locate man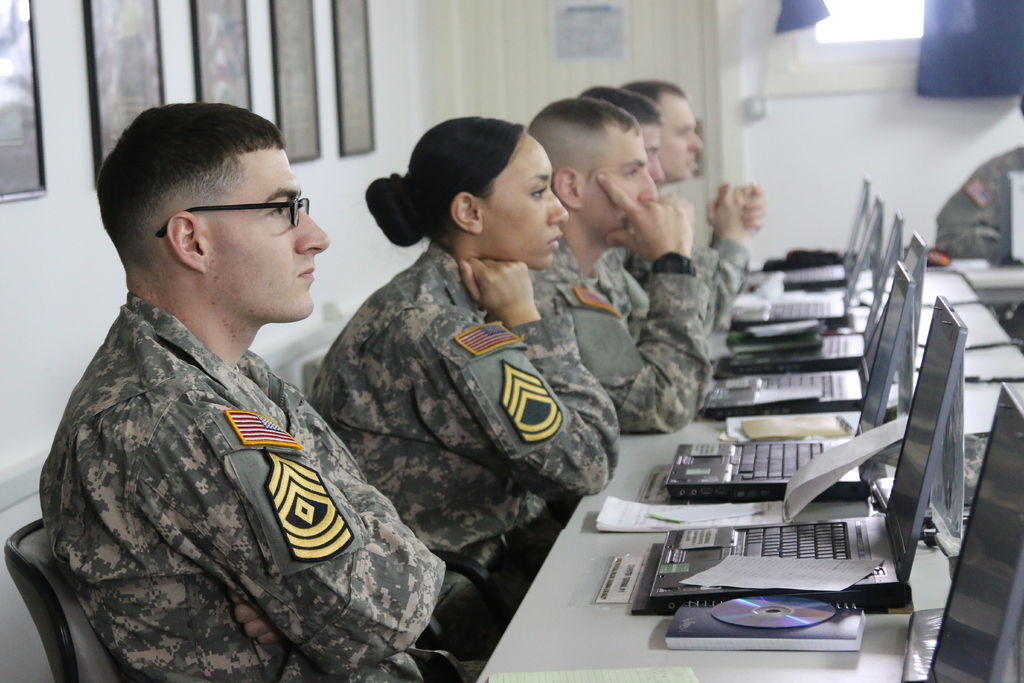
{"left": 581, "top": 83, "right": 665, "bottom": 182}
